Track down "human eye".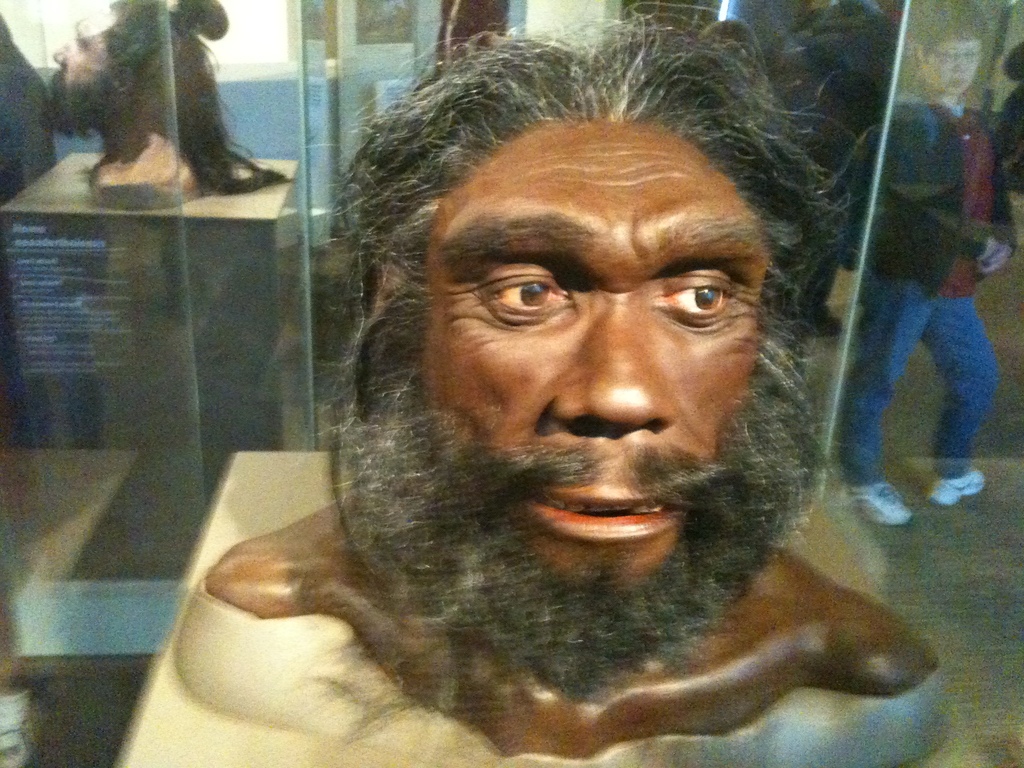
Tracked to 467,257,580,330.
